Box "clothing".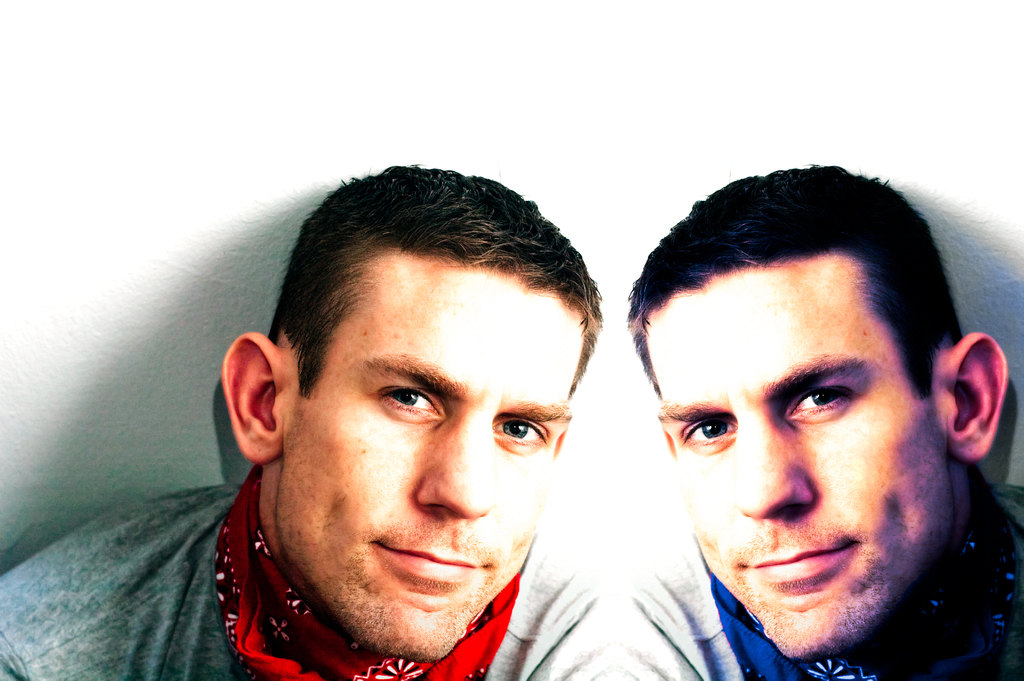
614 513 1023 680.
